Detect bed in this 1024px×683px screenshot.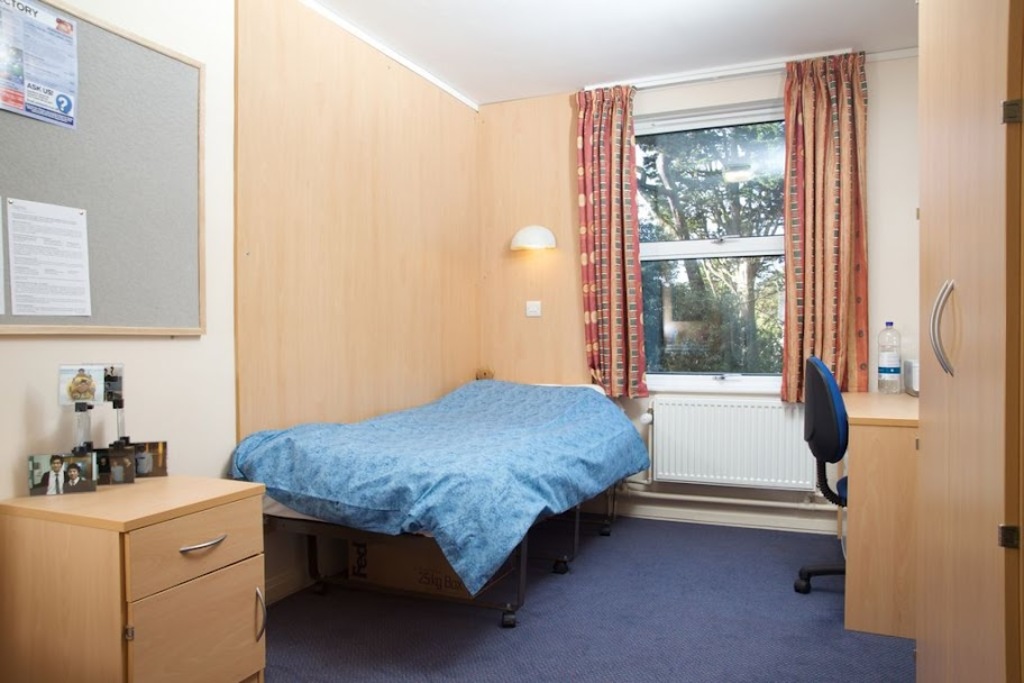
Detection: 246/370/614/612.
